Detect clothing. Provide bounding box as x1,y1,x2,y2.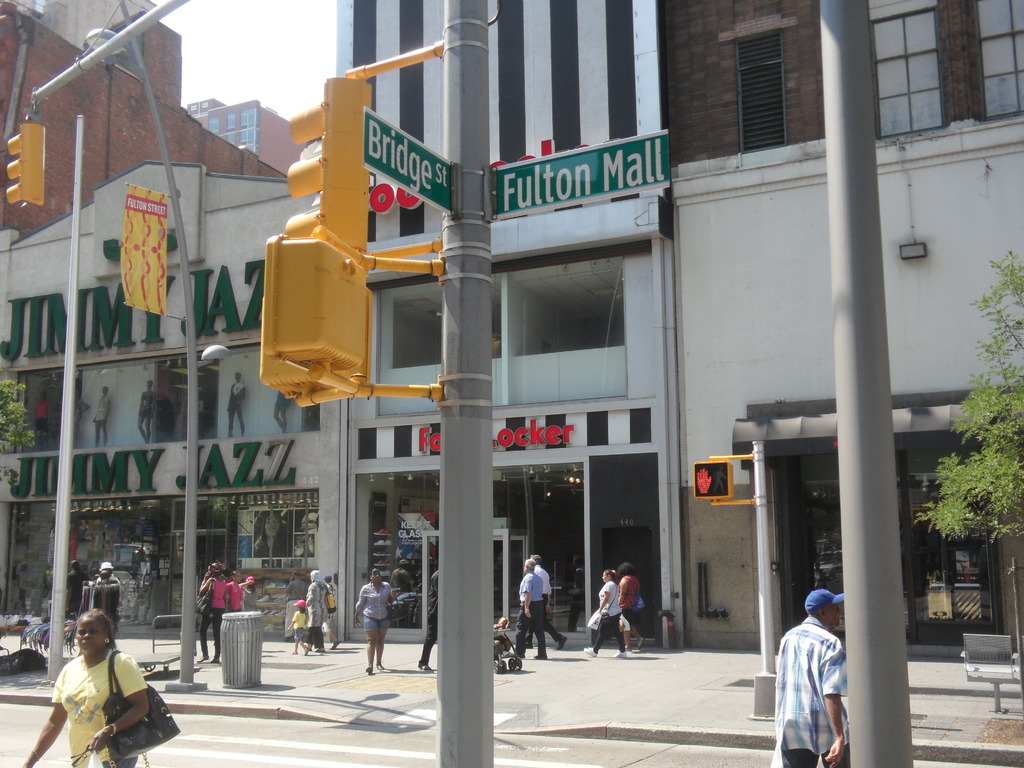
291,609,311,641.
